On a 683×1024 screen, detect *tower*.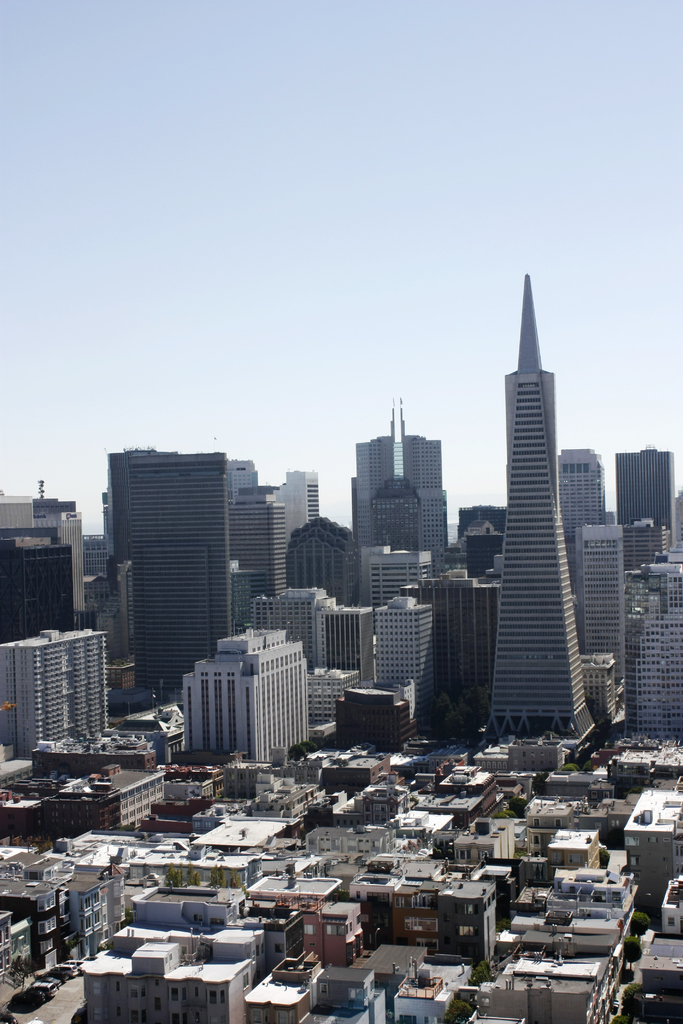
<box>0,535,83,636</box>.
